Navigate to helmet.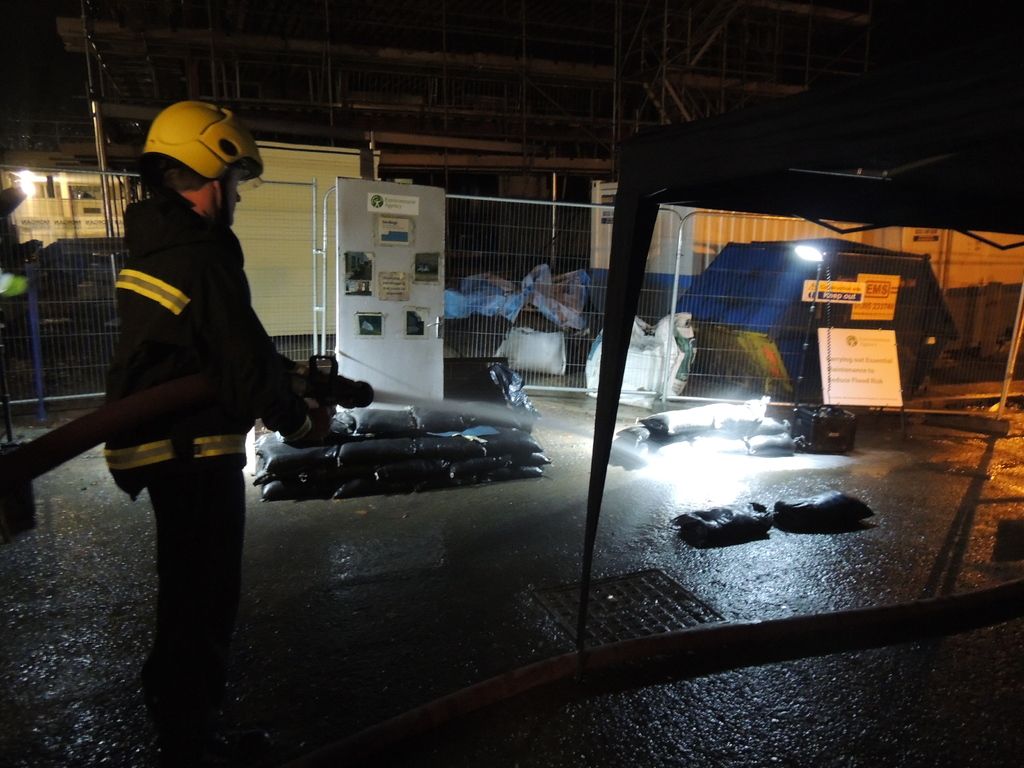
Navigation target: (left=145, top=99, right=267, bottom=228).
